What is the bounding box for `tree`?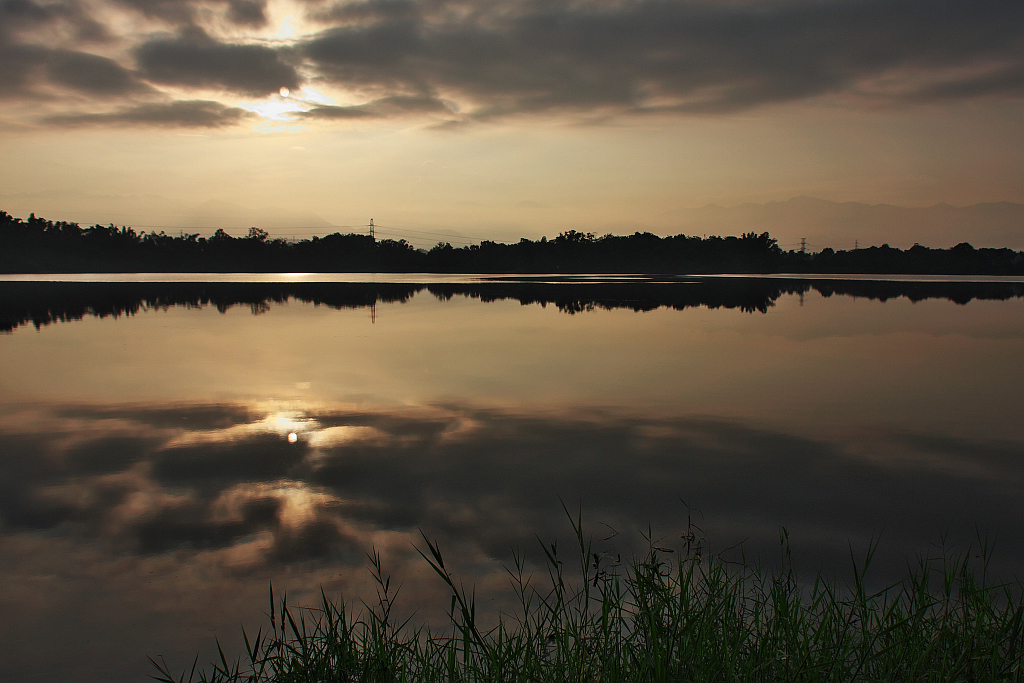
[239, 223, 273, 257].
